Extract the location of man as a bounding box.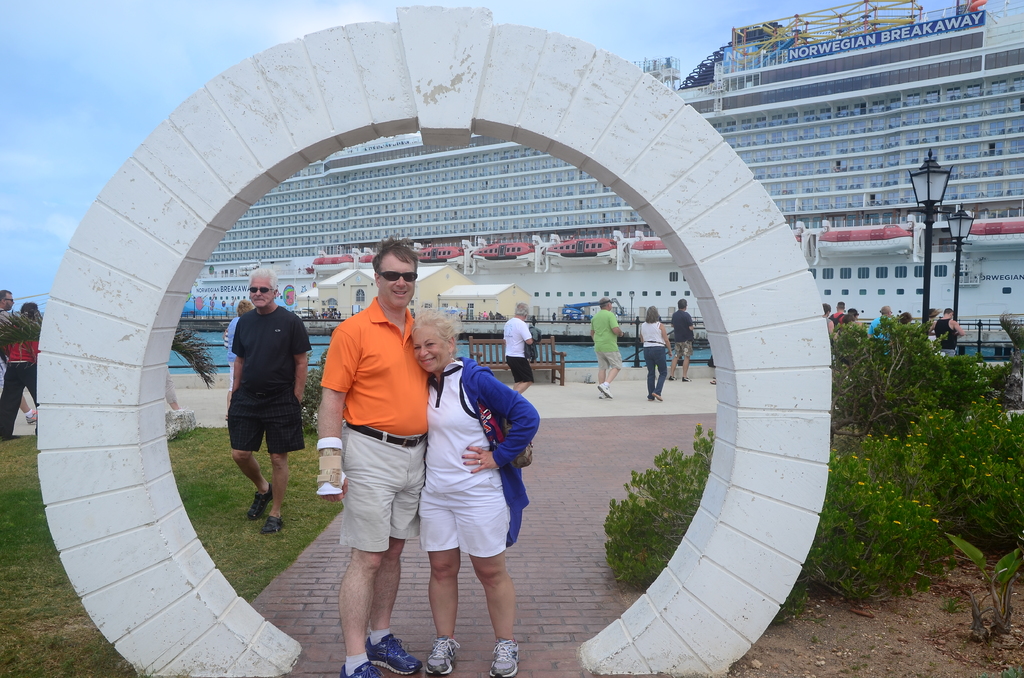
{"left": 316, "top": 234, "right": 432, "bottom": 677}.
